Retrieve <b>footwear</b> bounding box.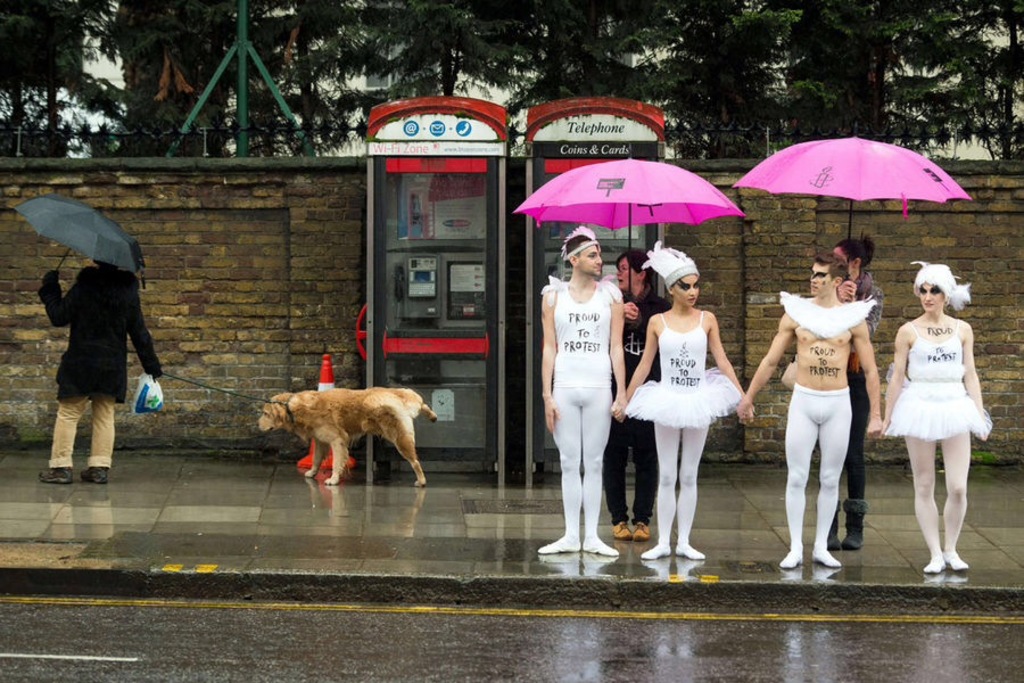
Bounding box: box=[586, 540, 617, 558].
